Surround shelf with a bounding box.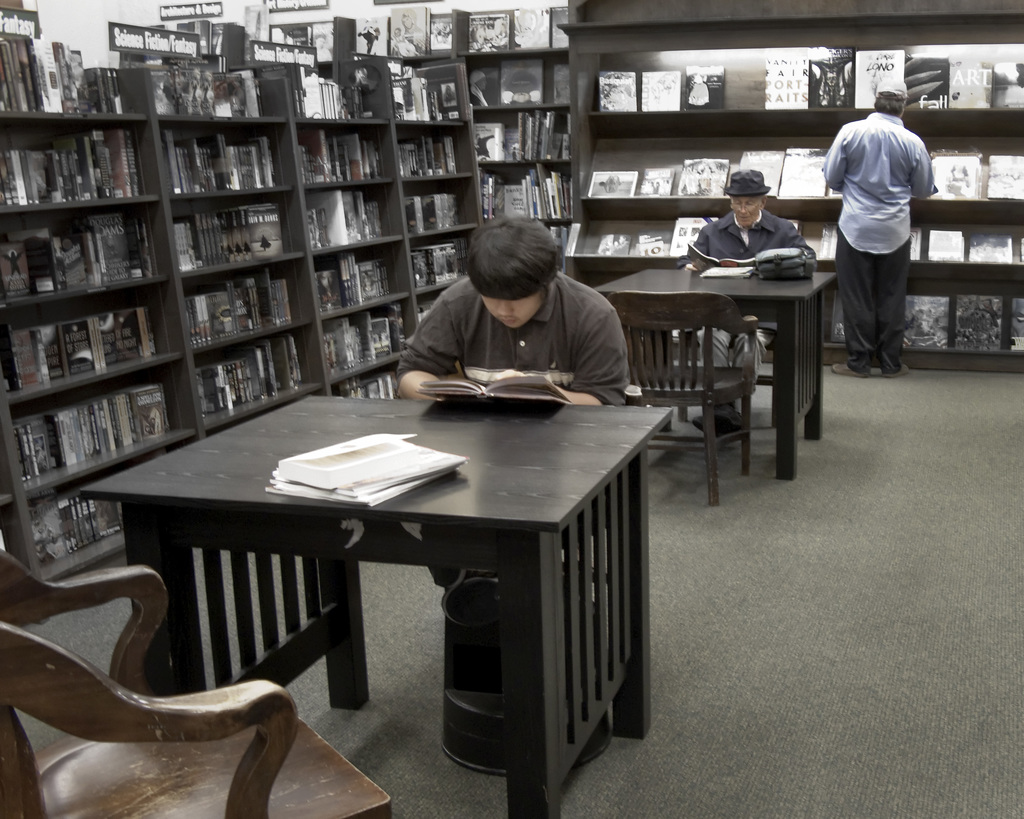
region(567, 116, 1023, 212).
